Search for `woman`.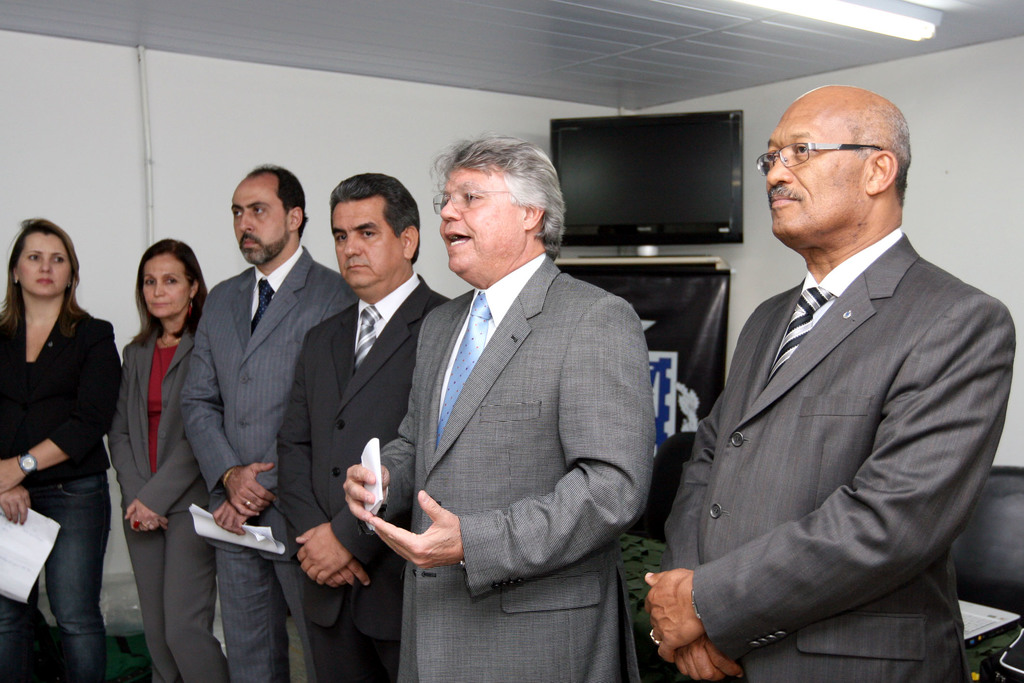
Found at bbox=[0, 213, 114, 682].
